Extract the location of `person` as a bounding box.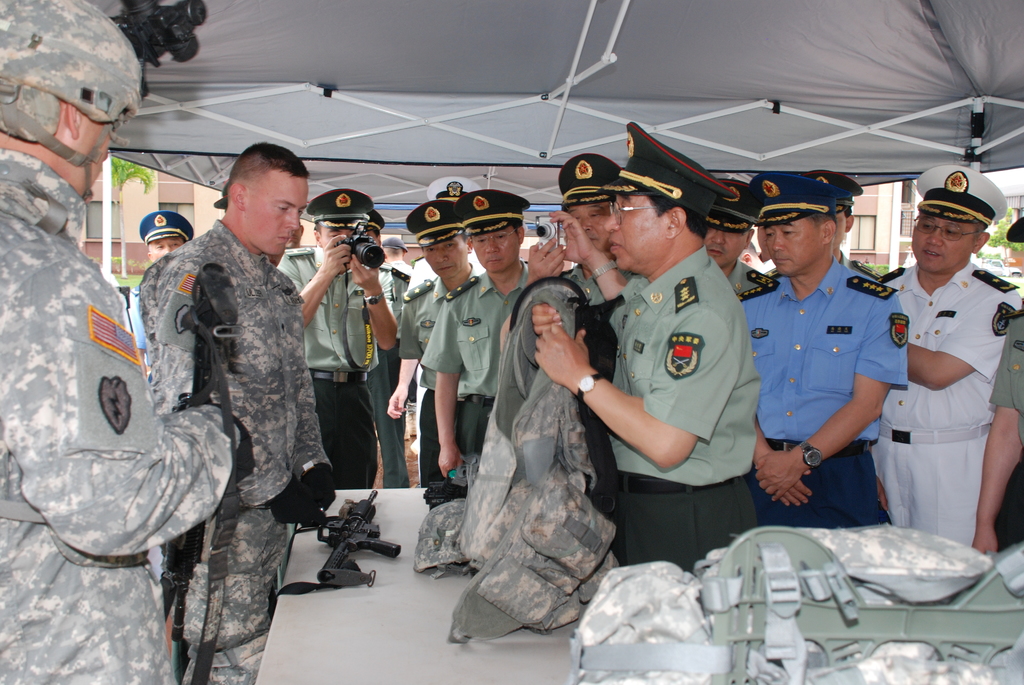
[0, 0, 246, 684].
